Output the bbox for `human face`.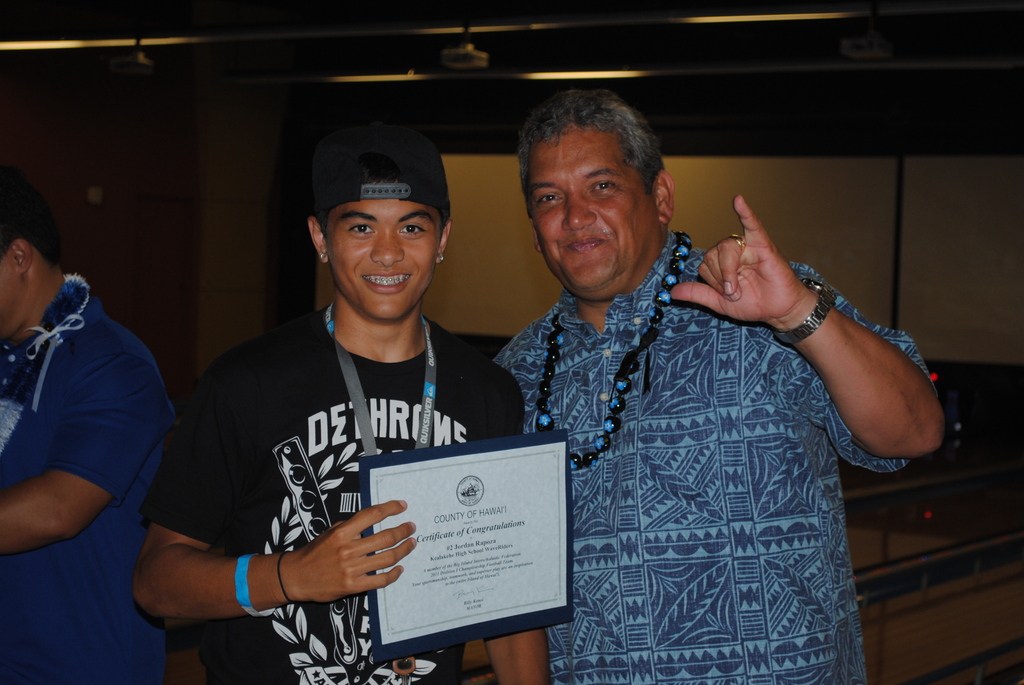
select_region(304, 162, 450, 315).
